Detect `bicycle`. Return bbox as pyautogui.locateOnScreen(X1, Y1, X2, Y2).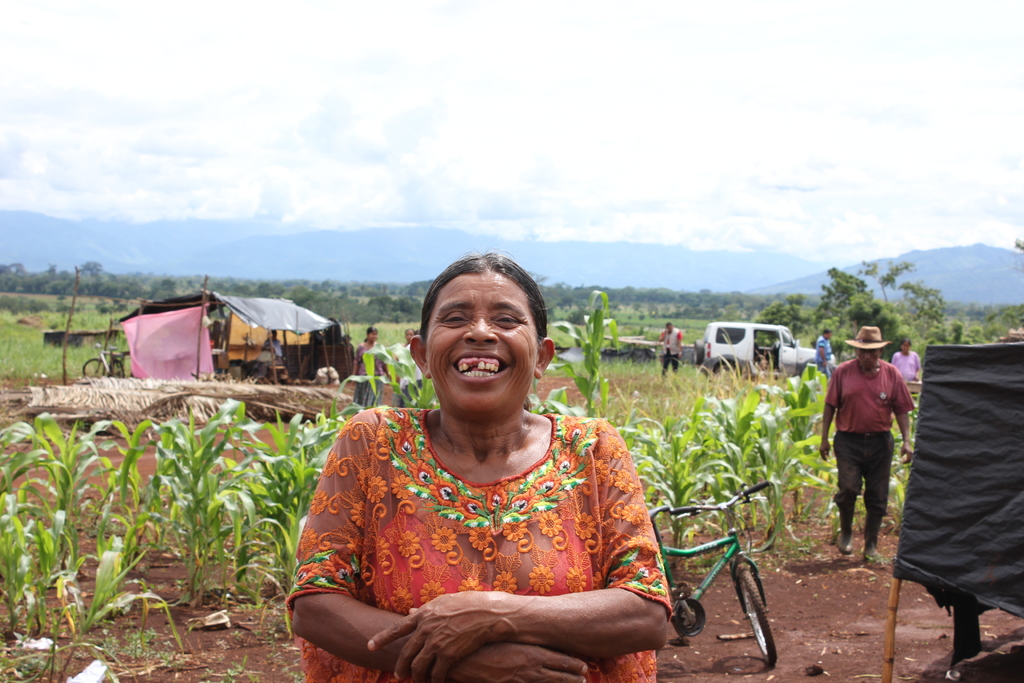
pyautogui.locateOnScreen(647, 478, 782, 668).
